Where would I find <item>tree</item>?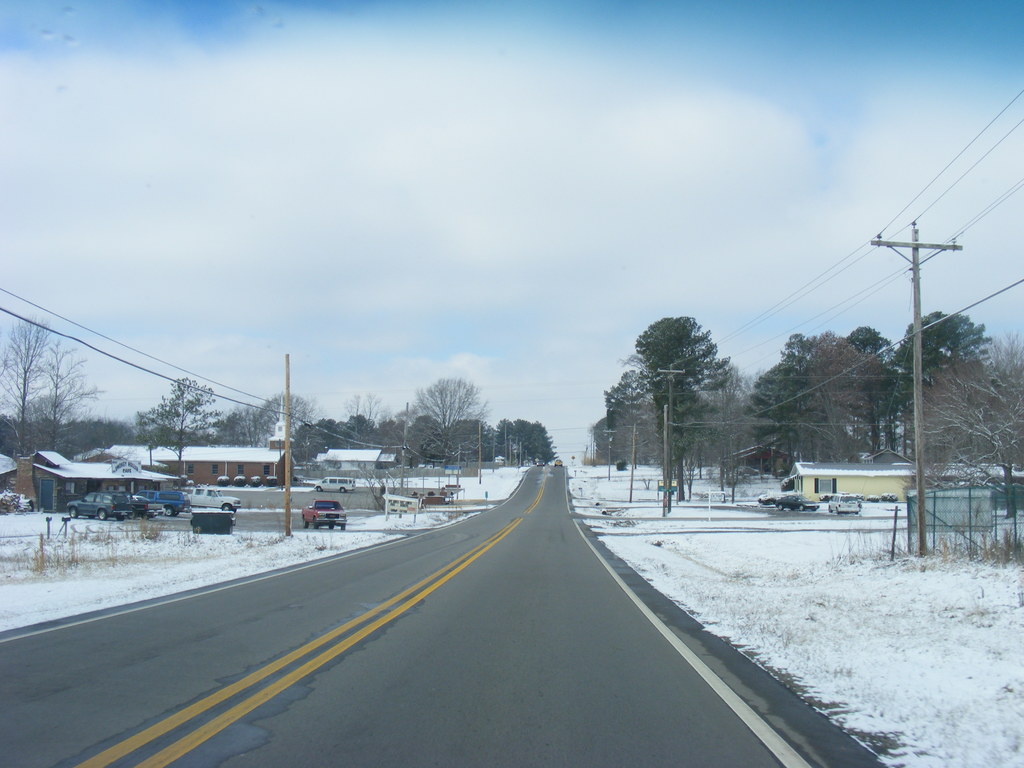
At locate(284, 424, 348, 467).
